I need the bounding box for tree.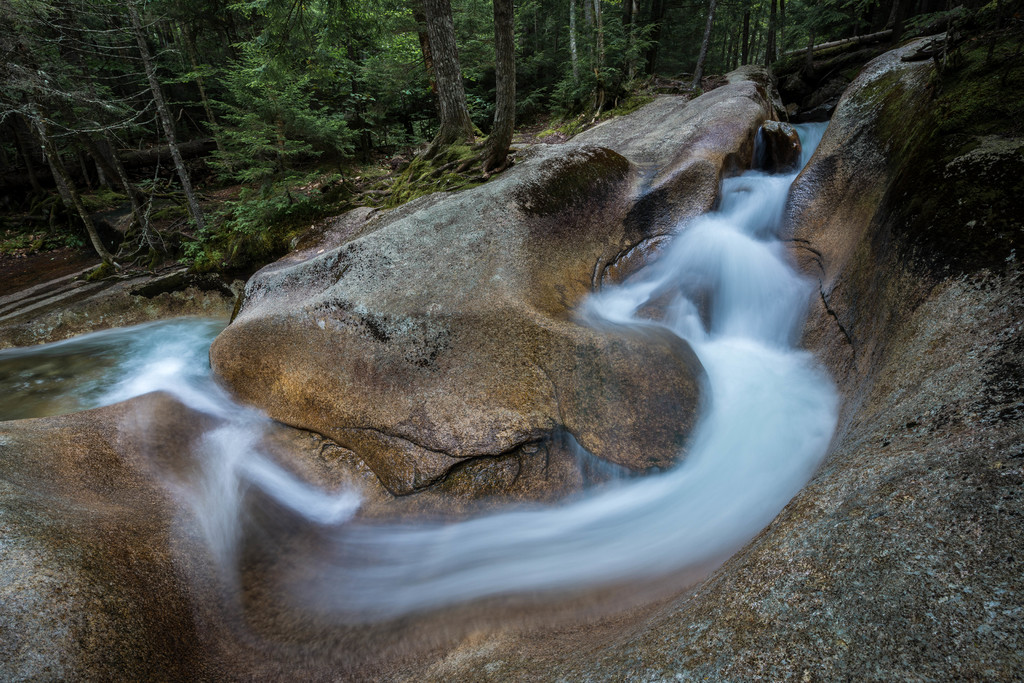
Here it is: bbox=(552, 0, 616, 104).
